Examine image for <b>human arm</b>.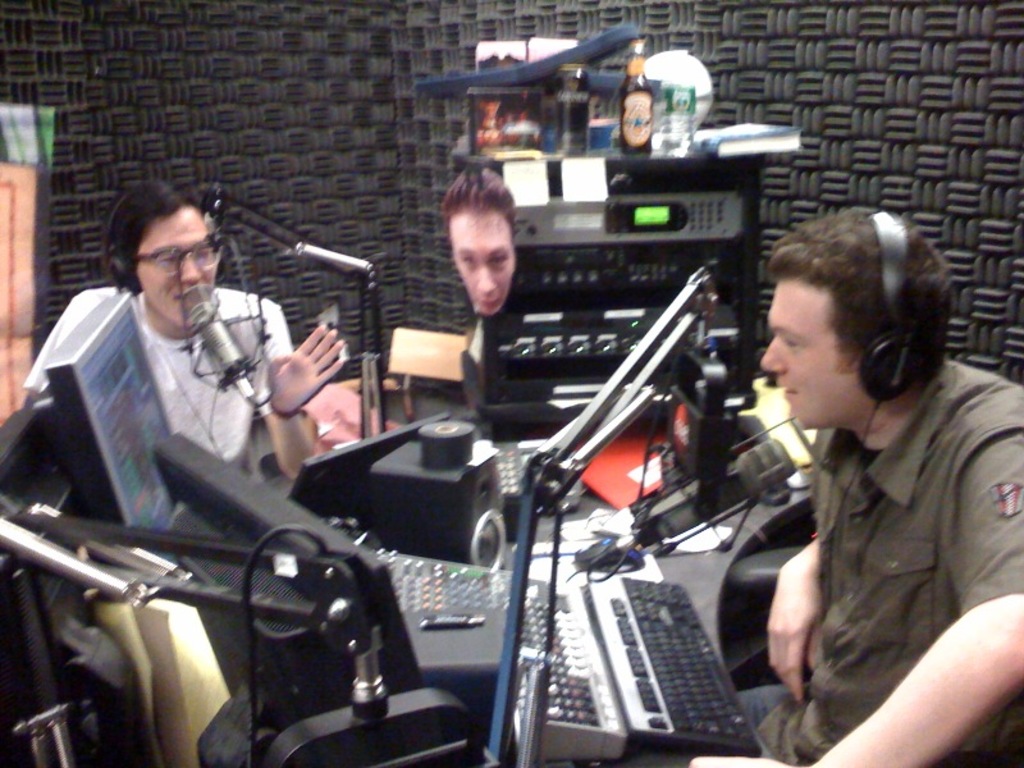
Examination result: x1=692, y1=384, x2=1023, y2=767.
